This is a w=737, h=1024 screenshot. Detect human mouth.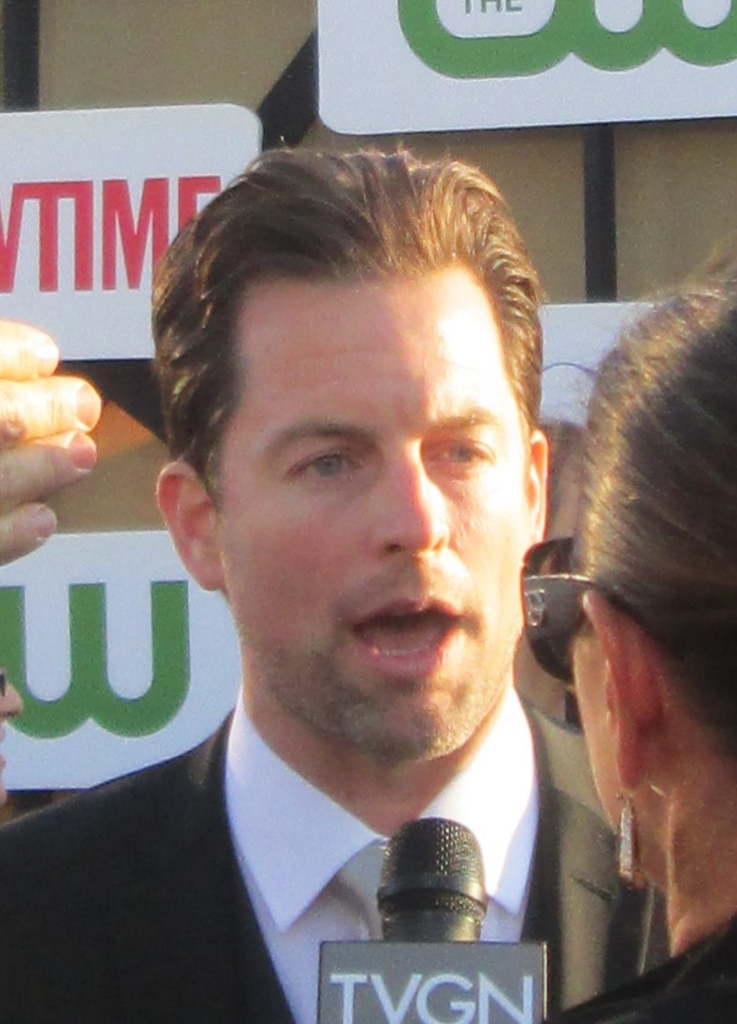
(345,590,461,683).
